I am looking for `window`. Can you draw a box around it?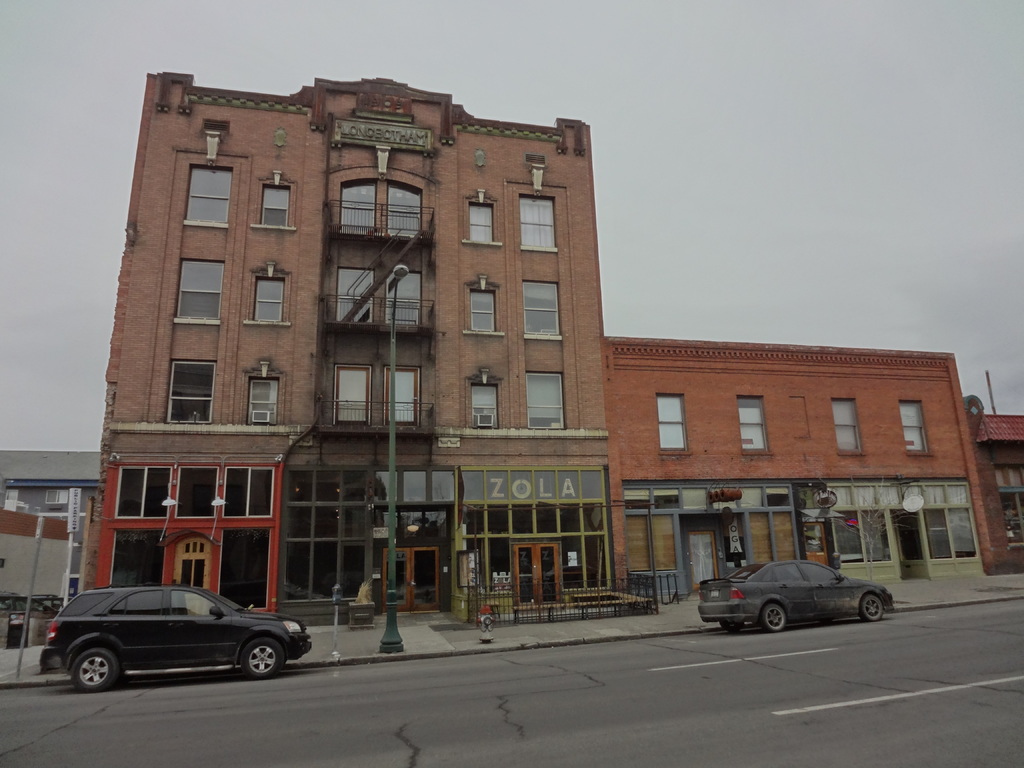
Sure, the bounding box is left=467, top=377, right=501, bottom=426.
